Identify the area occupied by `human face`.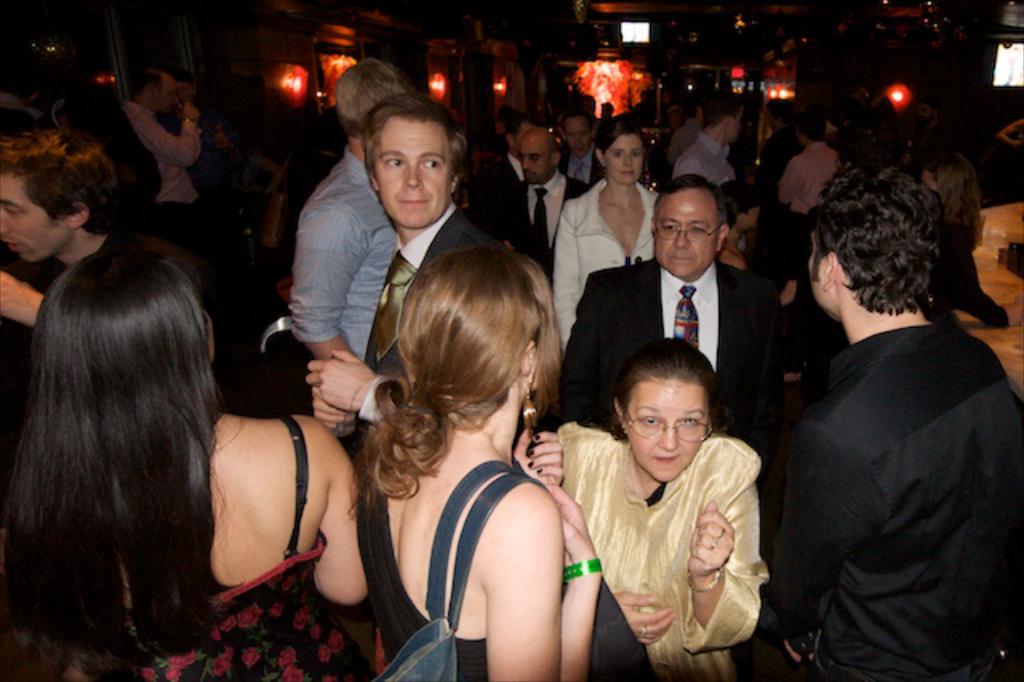
Area: bbox=(651, 186, 720, 280).
